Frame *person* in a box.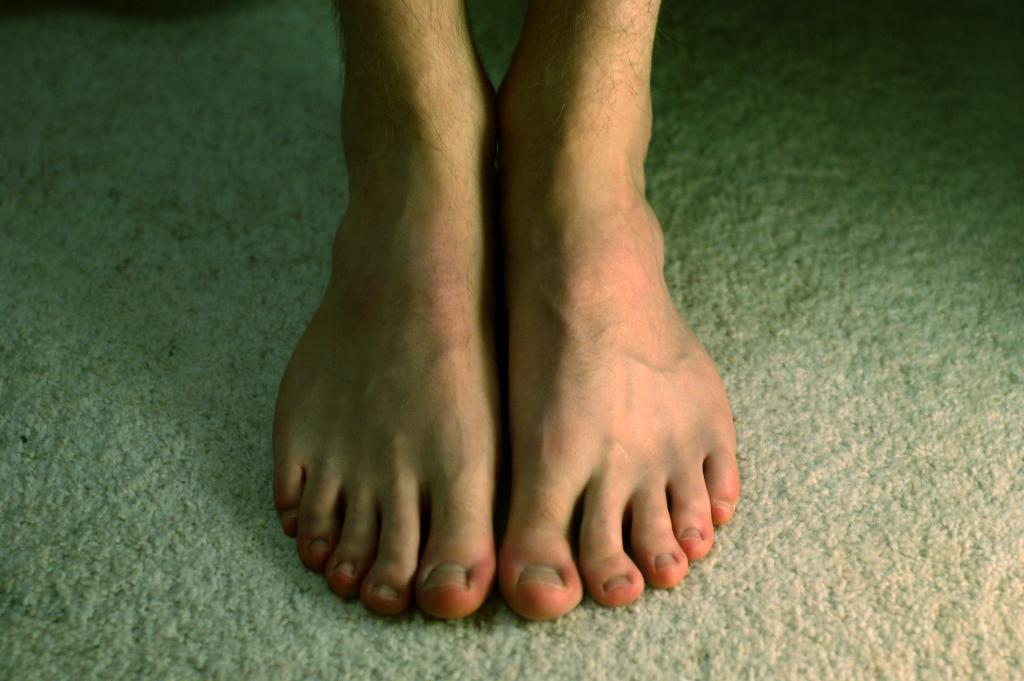
(268,2,735,622).
